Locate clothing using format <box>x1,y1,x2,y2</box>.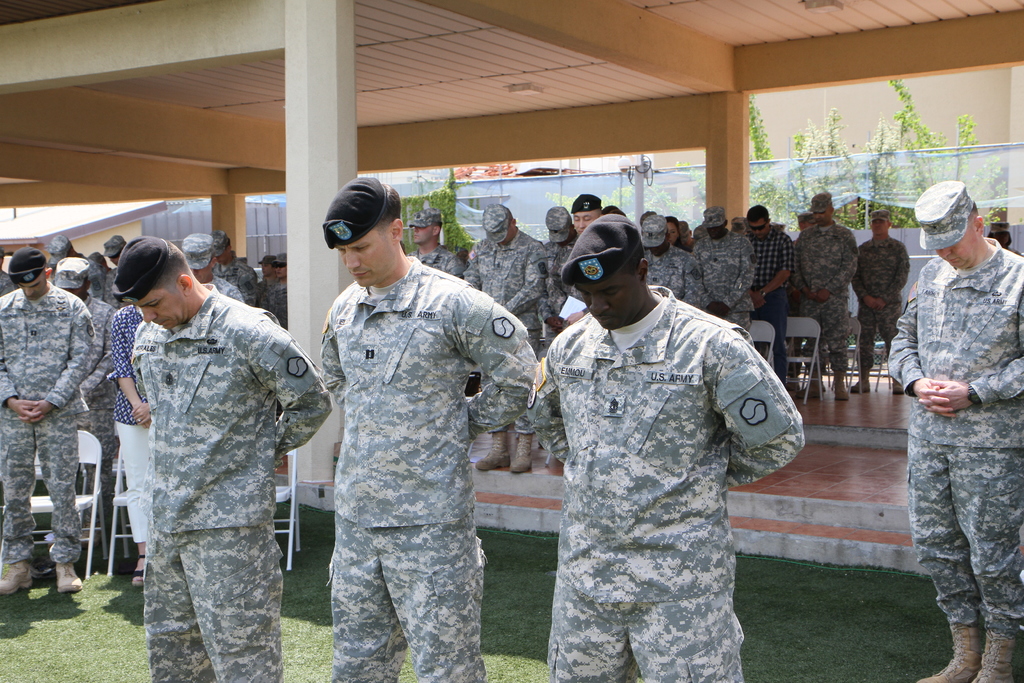
<box>796,217,863,298</box>.
